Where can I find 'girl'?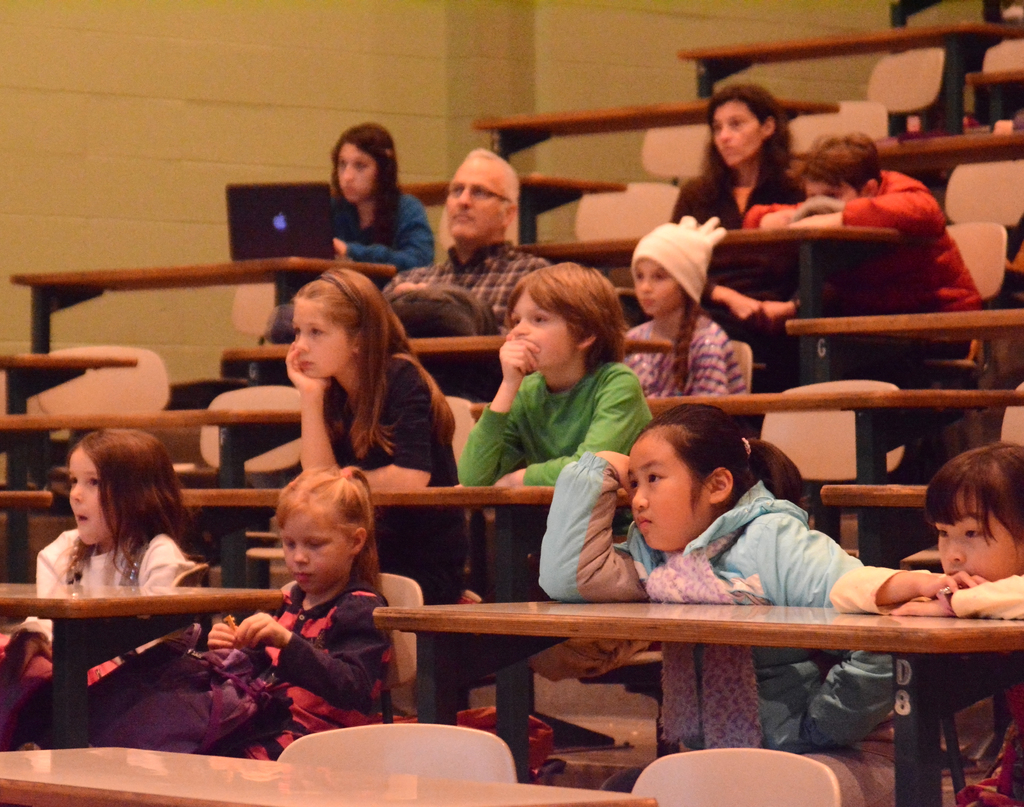
You can find it at left=284, top=266, right=463, bottom=489.
